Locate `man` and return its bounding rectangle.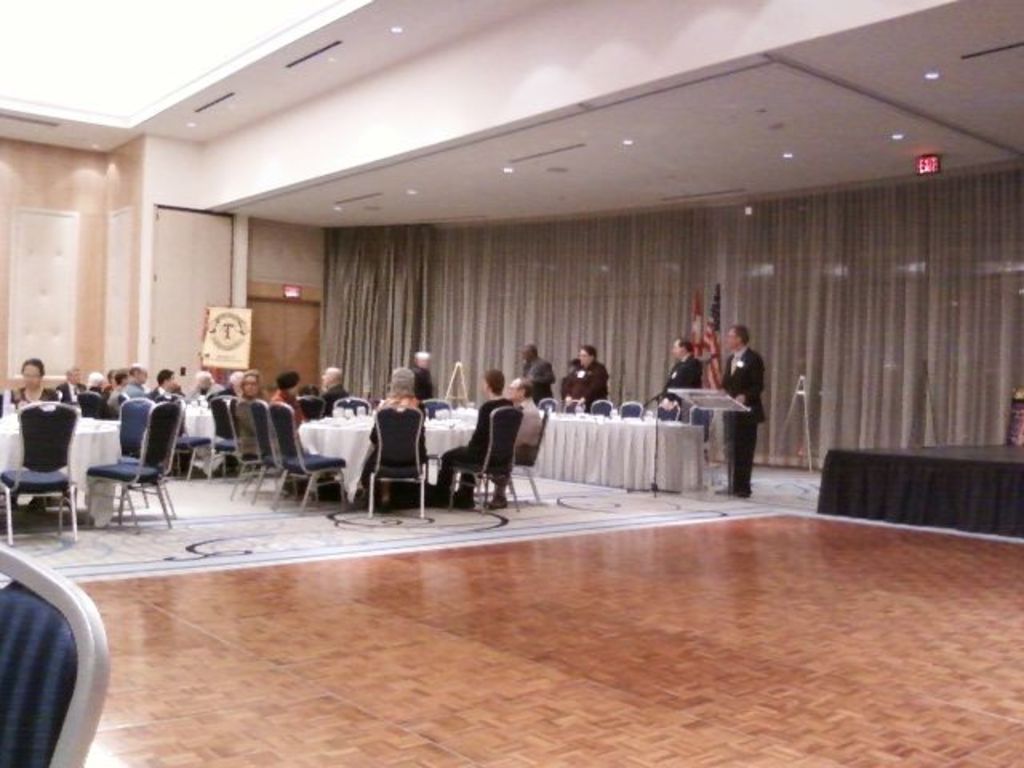
(149,370,186,408).
